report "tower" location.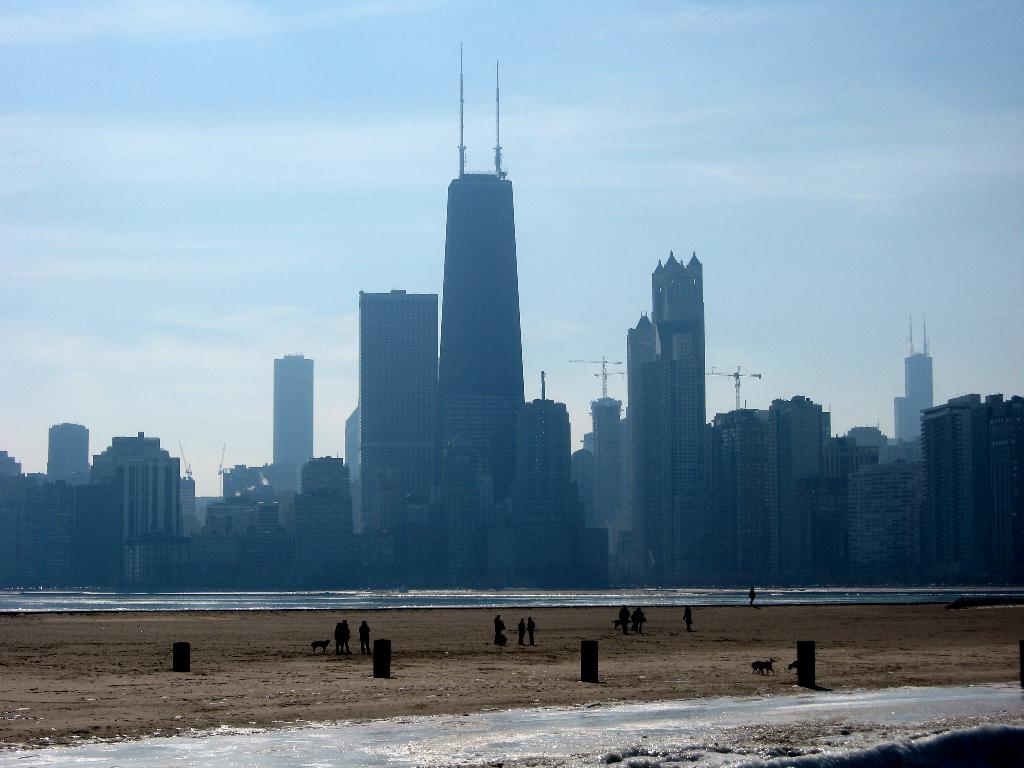
Report: detection(271, 360, 315, 490).
